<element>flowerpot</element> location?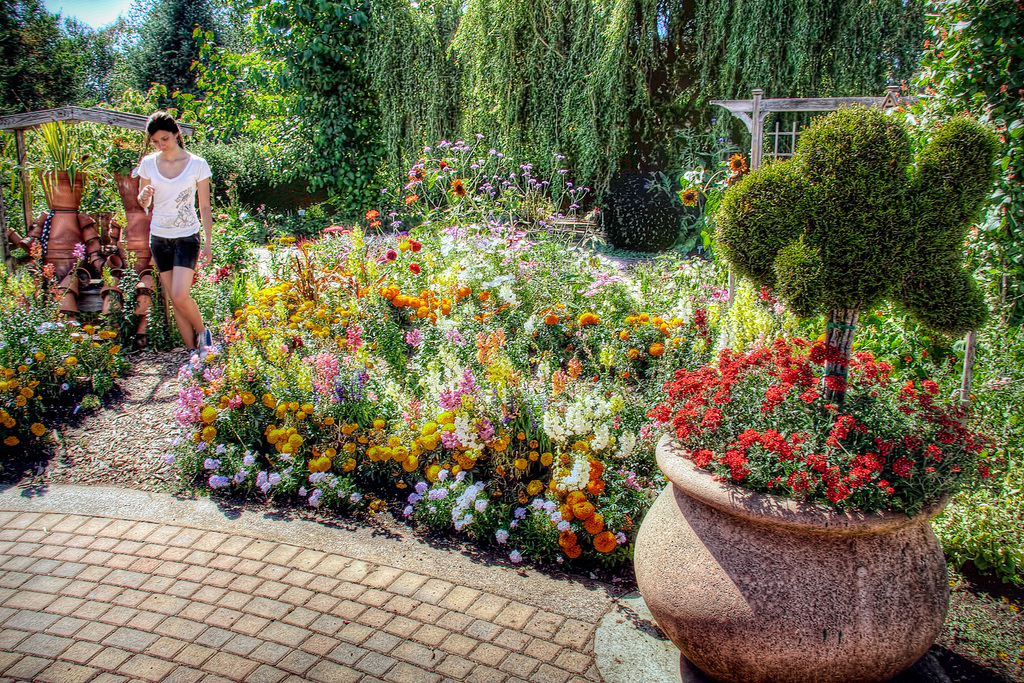
select_region(111, 172, 148, 211)
